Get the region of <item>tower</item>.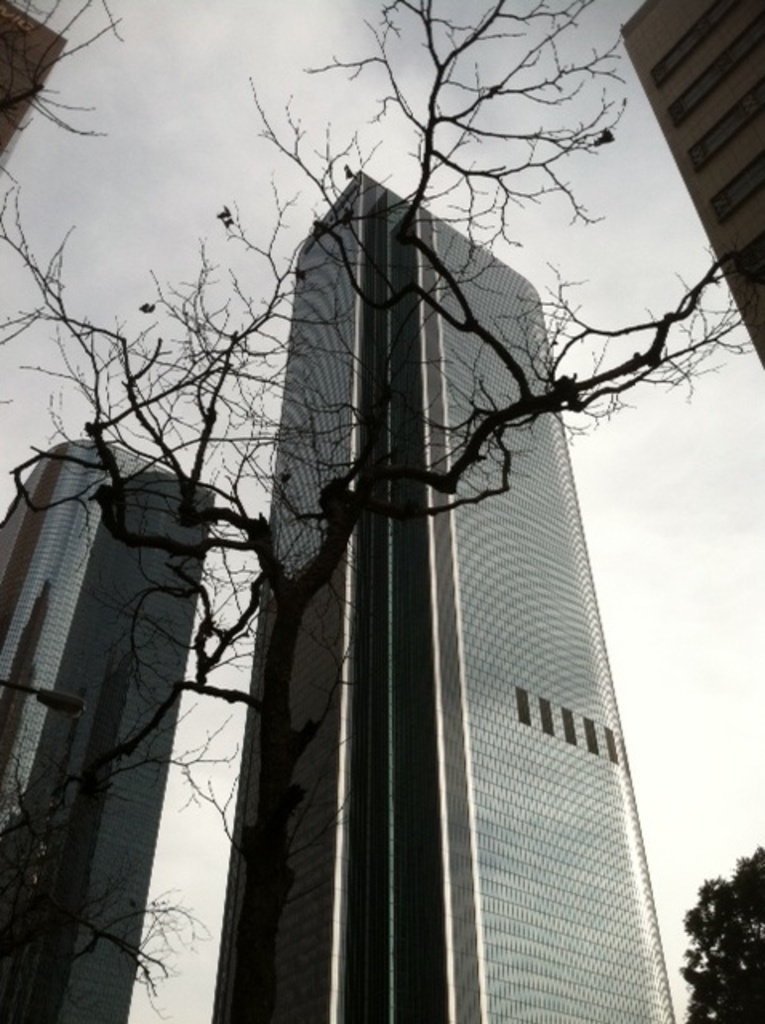
l=619, t=0, r=763, b=368.
